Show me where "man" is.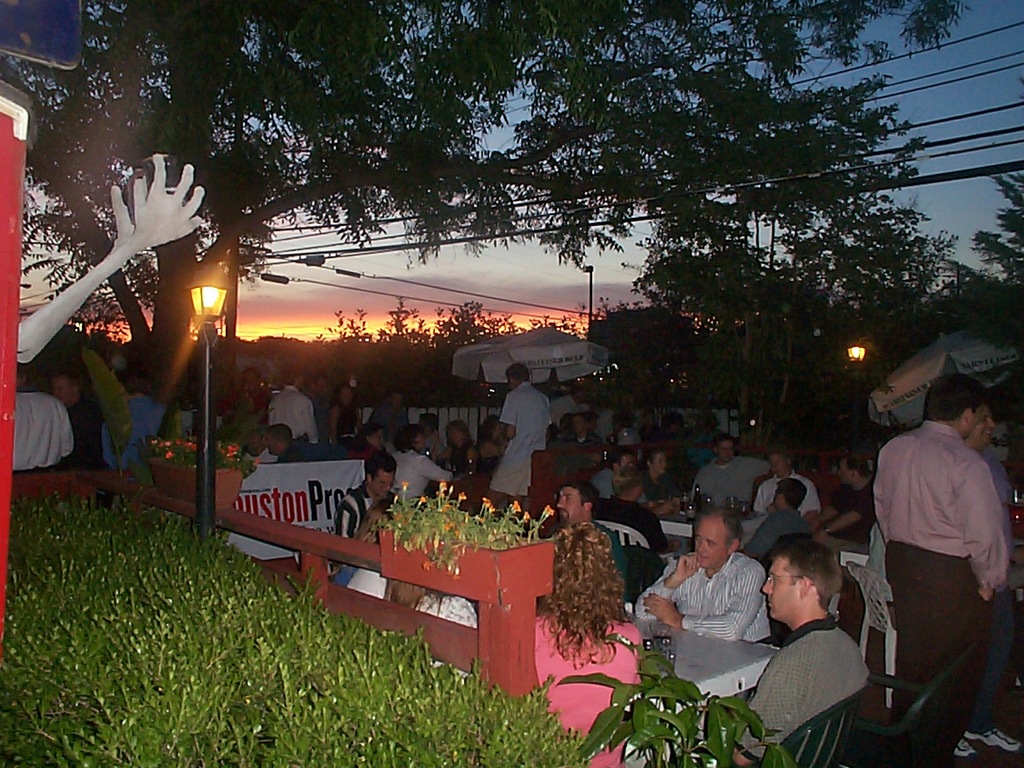
"man" is at [x1=750, y1=544, x2=882, y2=767].
